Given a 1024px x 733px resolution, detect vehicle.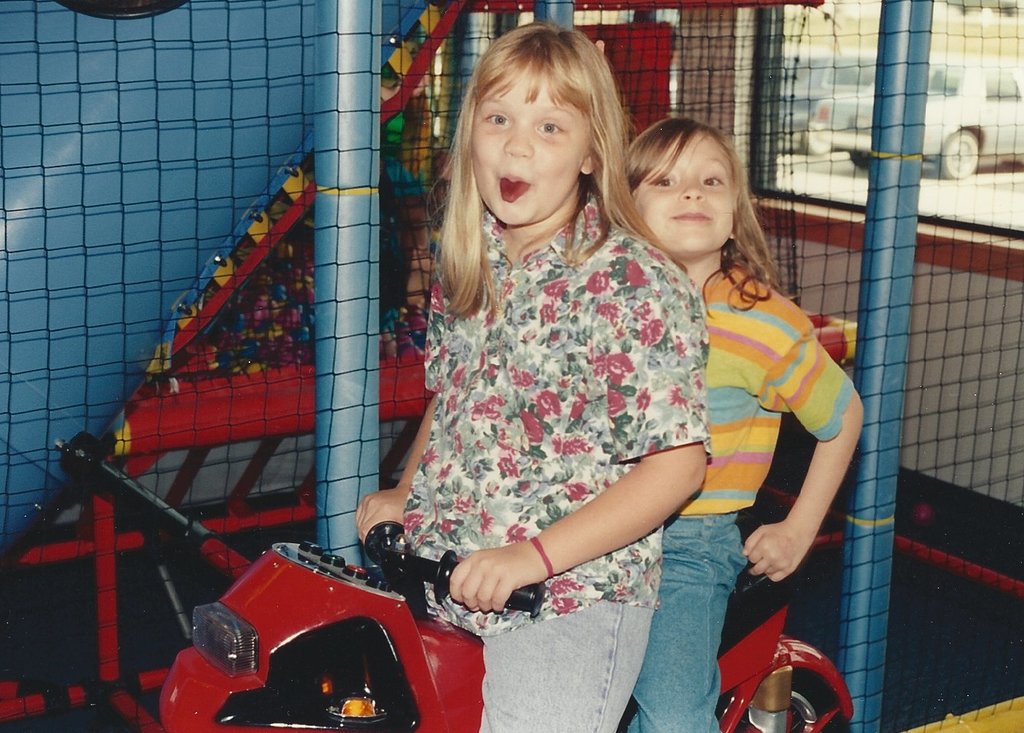
<box>156,486,855,732</box>.
